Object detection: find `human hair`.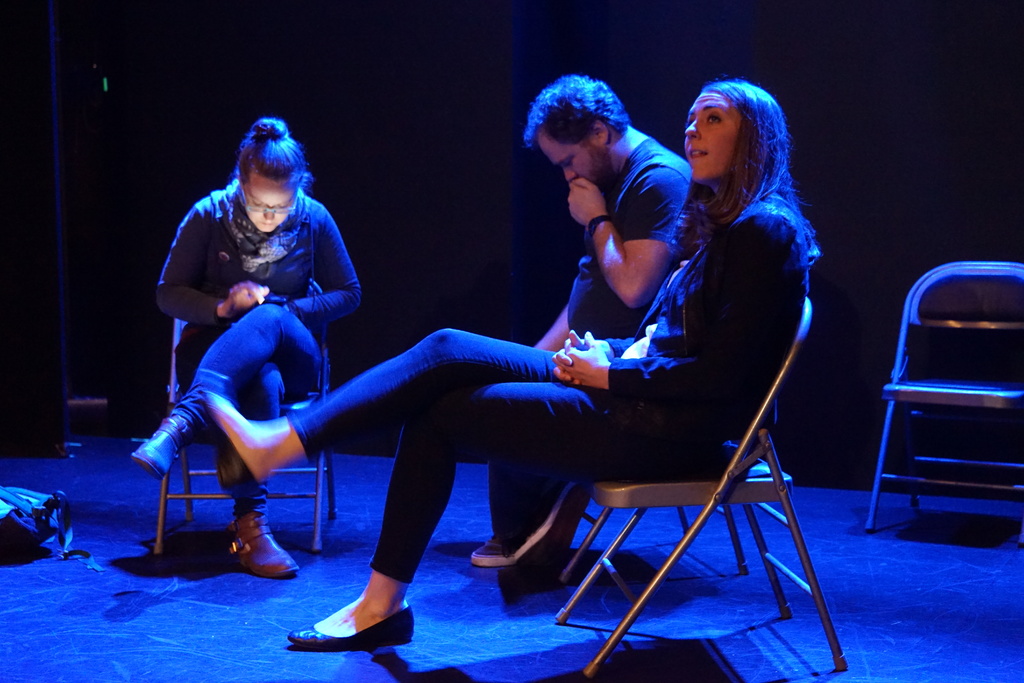
bbox=[684, 75, 800, 293].
